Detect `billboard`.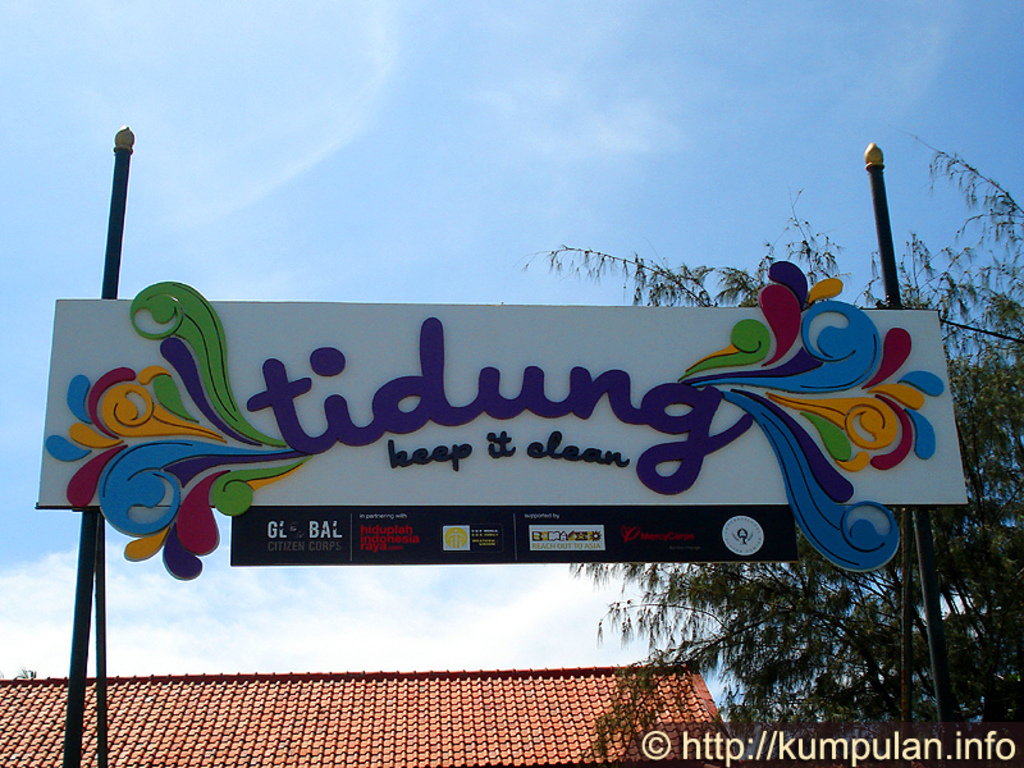
Detected at box=[236, 500, 795, 571].
